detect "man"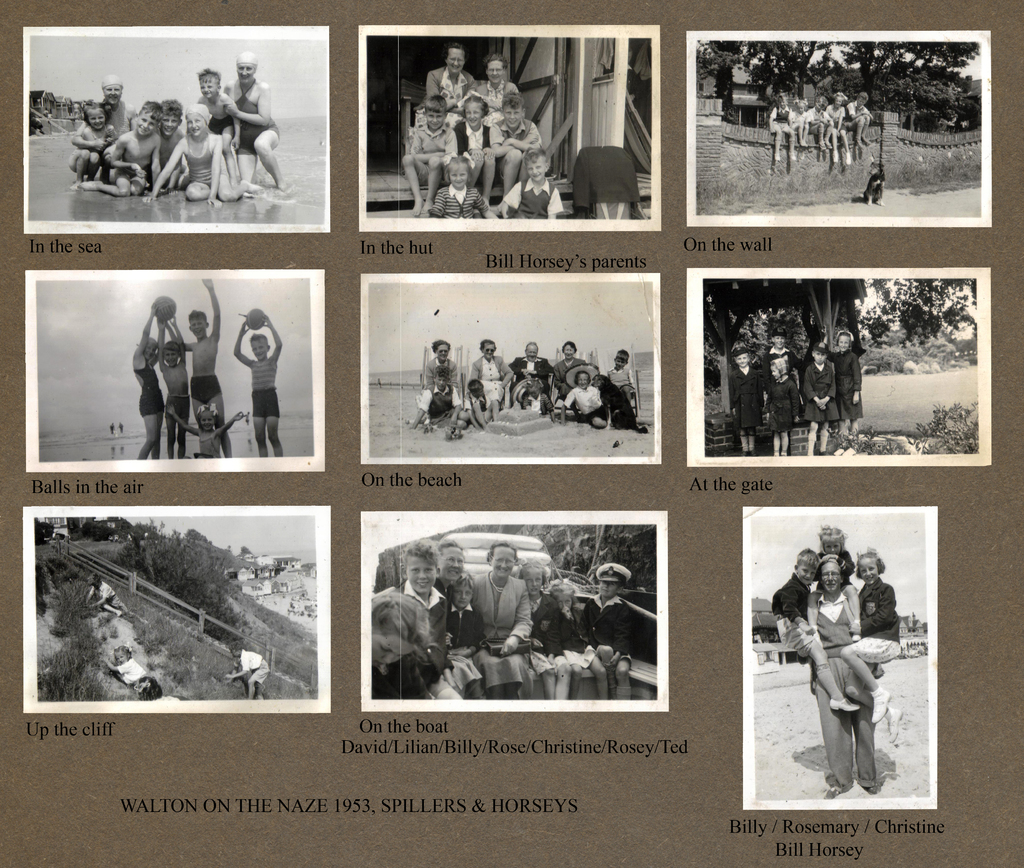
{"left": 435, "top": 540, "right": 470, "bottom": 597}
